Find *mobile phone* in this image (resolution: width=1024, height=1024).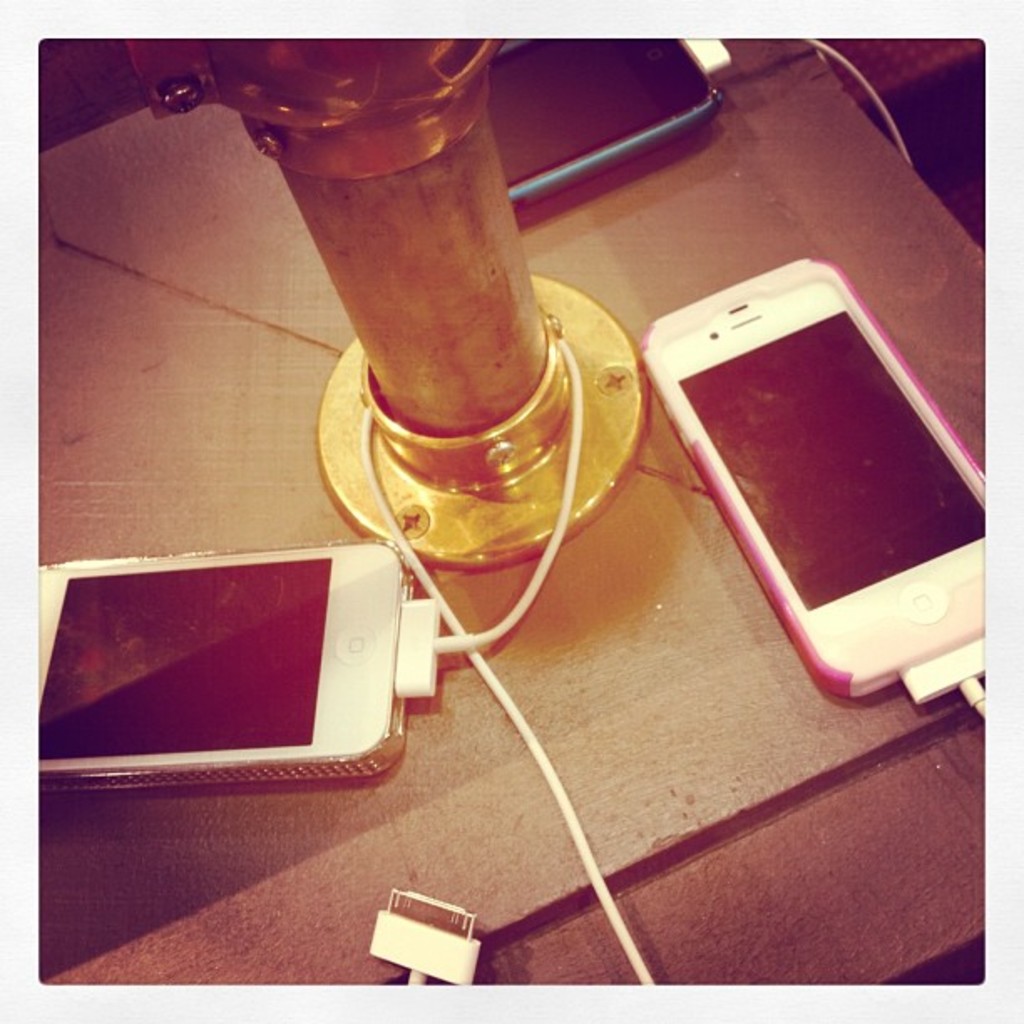
639 254 982 696.
